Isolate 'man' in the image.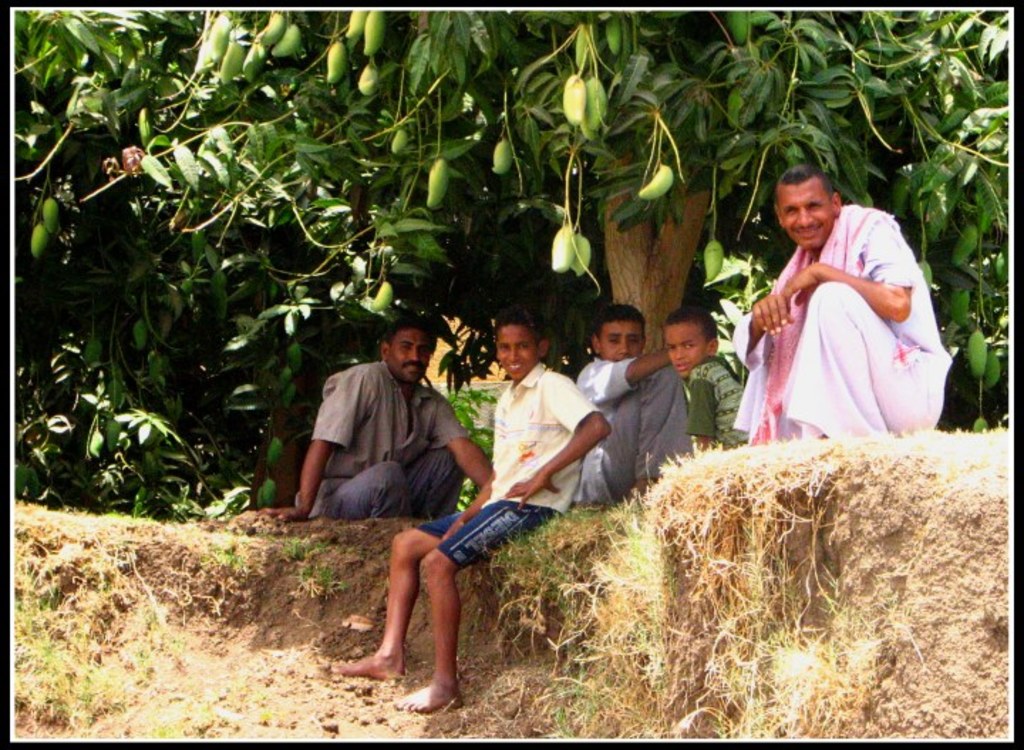
Isolated region: 731,164,951,445.
